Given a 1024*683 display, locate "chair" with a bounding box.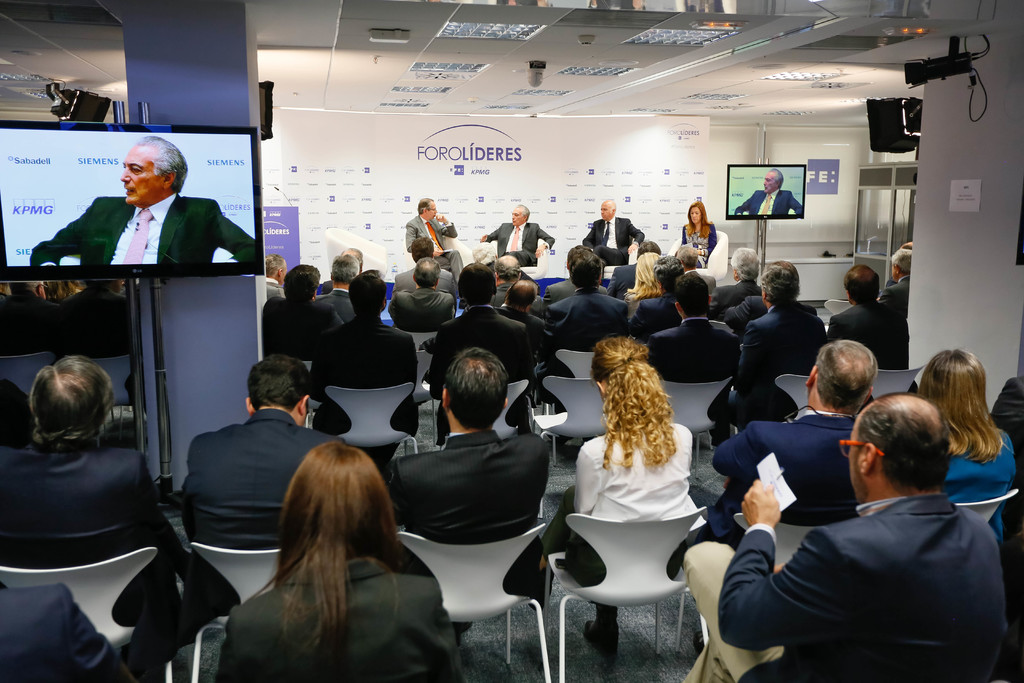
Located: crop(189, 541, 283, 682).
